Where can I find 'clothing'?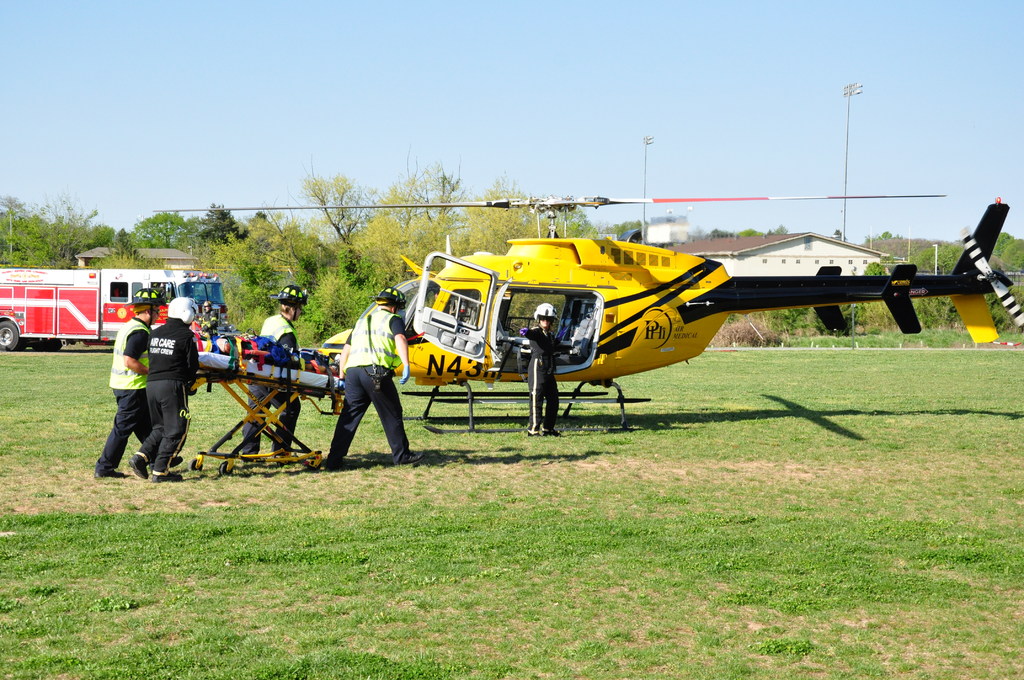
You can find it at 324/280/415/465.
